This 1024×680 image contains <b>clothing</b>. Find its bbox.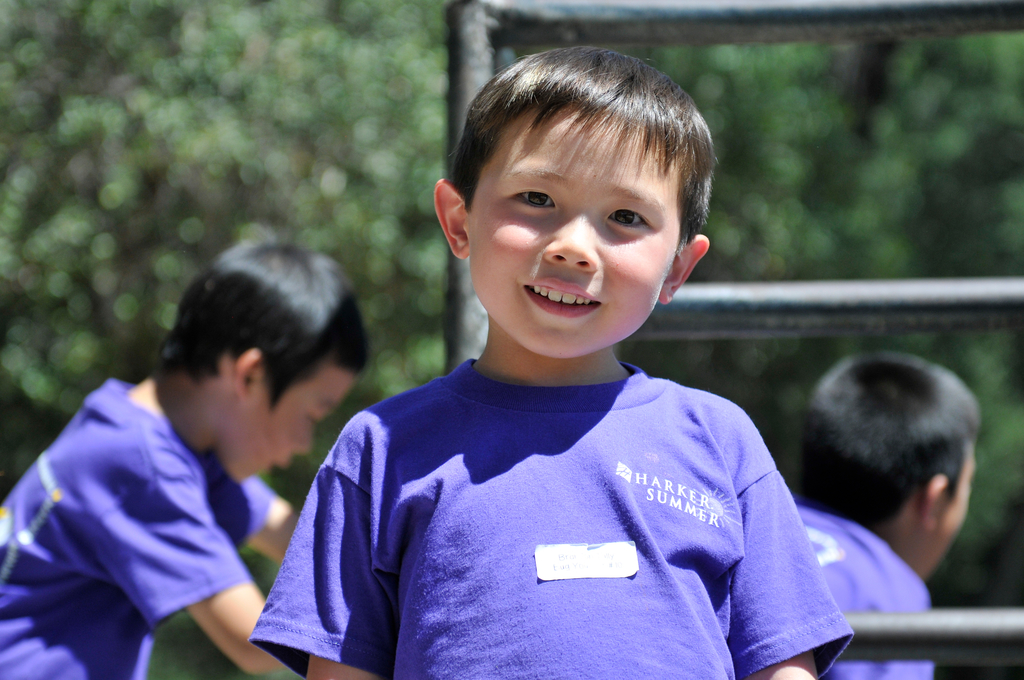
x1=0, y1=379, x2=275, y2=679.
